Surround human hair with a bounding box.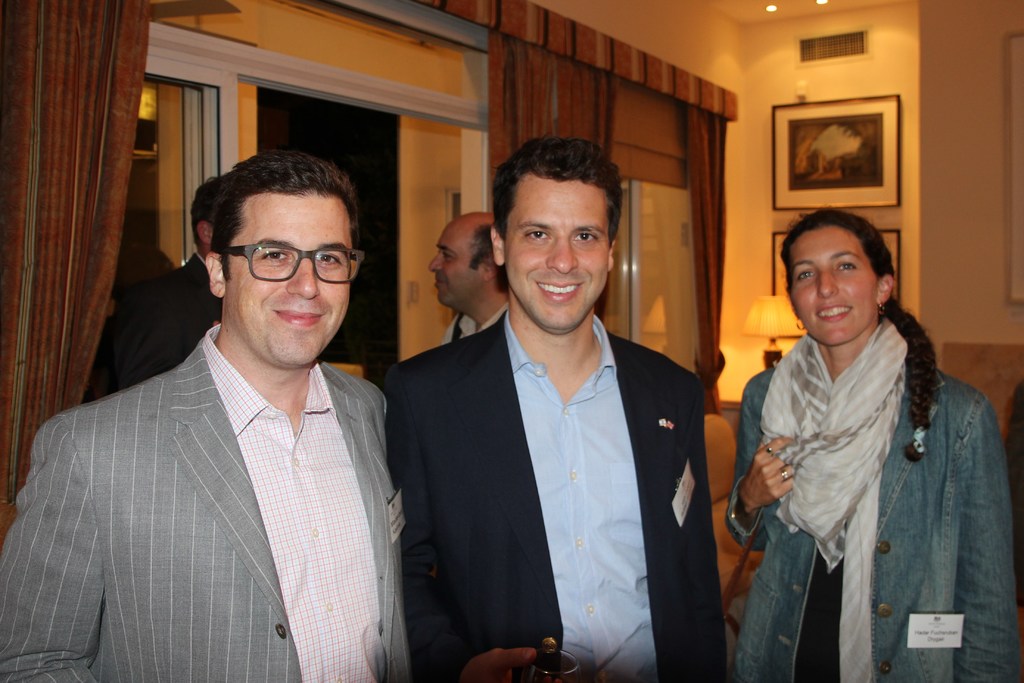
[469,223,509,299].
